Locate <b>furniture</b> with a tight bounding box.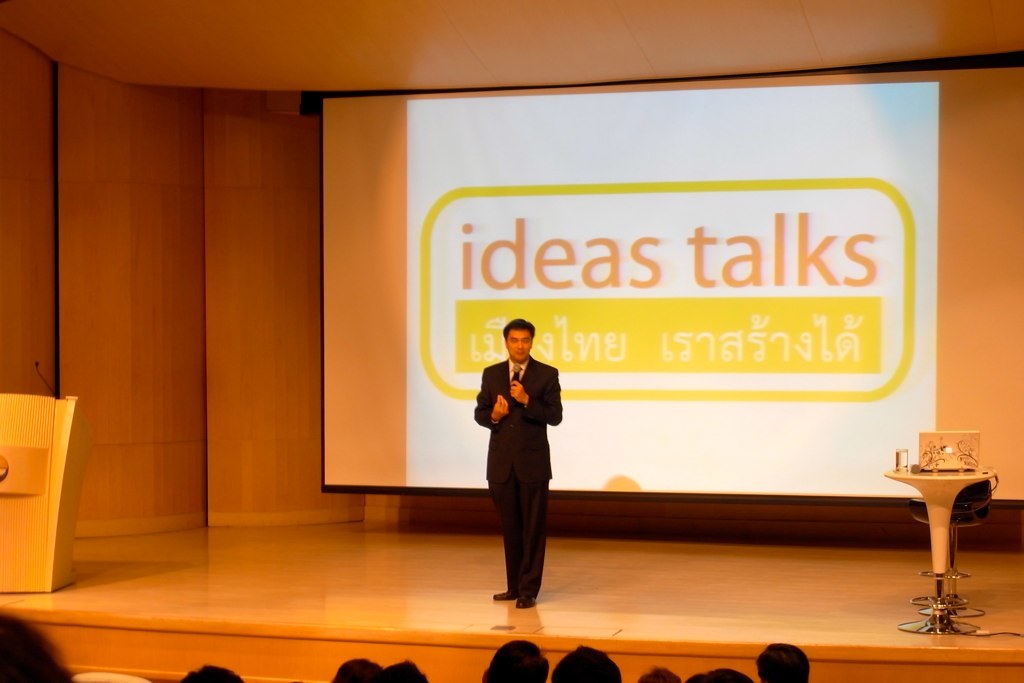
bbox(883, 460, 996, 639).
